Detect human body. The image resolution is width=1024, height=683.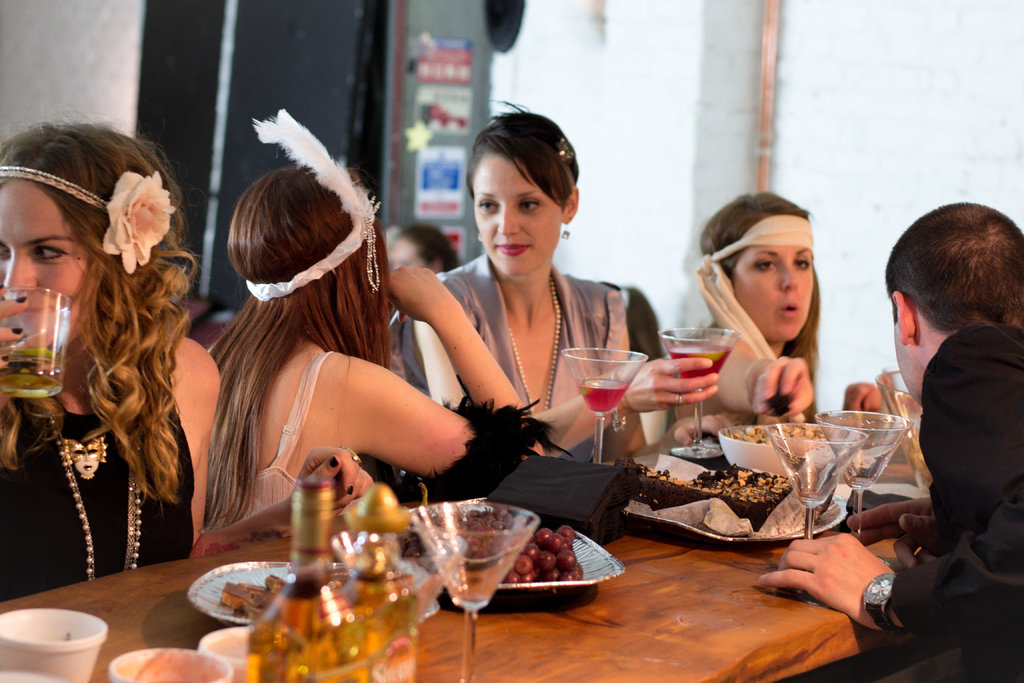
756/324/1023/682.
